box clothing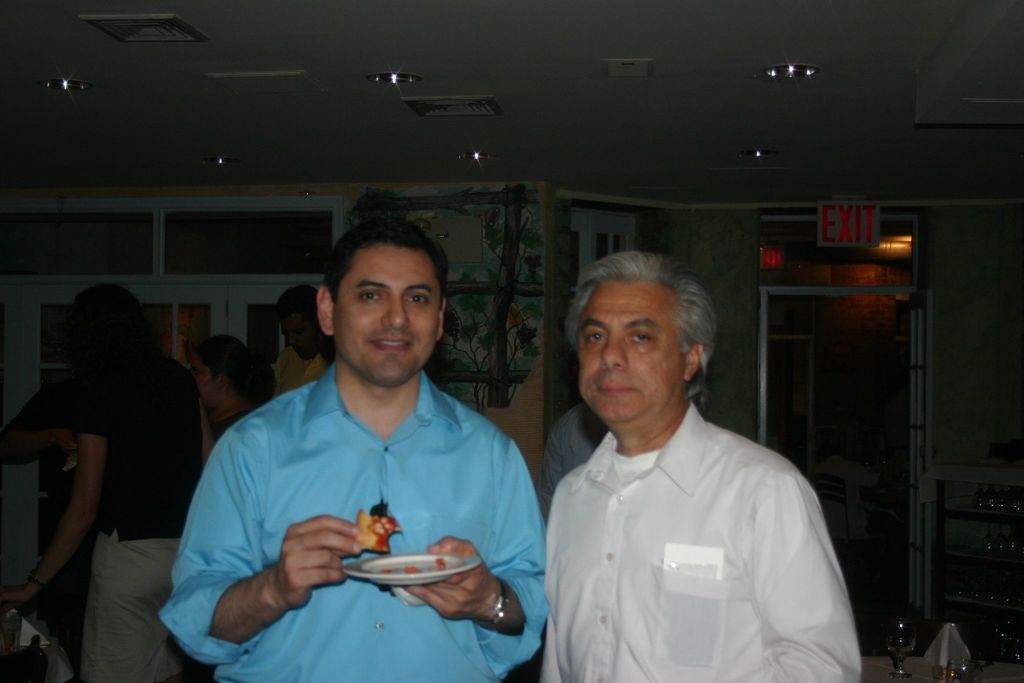
[left=273, top=345, right=323, bottom=399]
